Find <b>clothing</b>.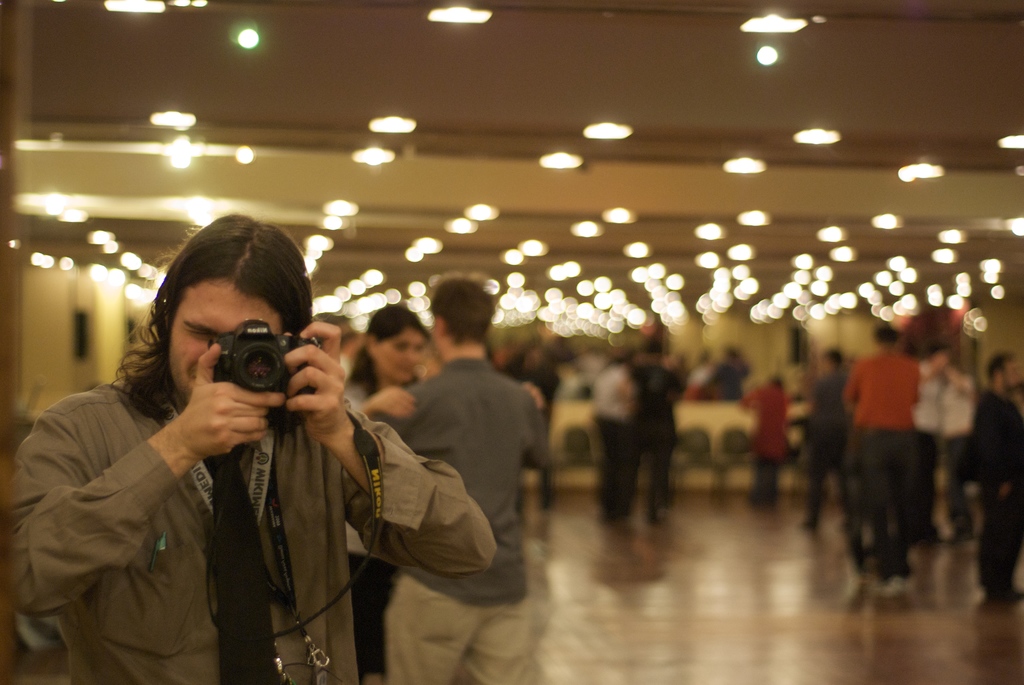
bbox=(12, 368, 556, 684).
